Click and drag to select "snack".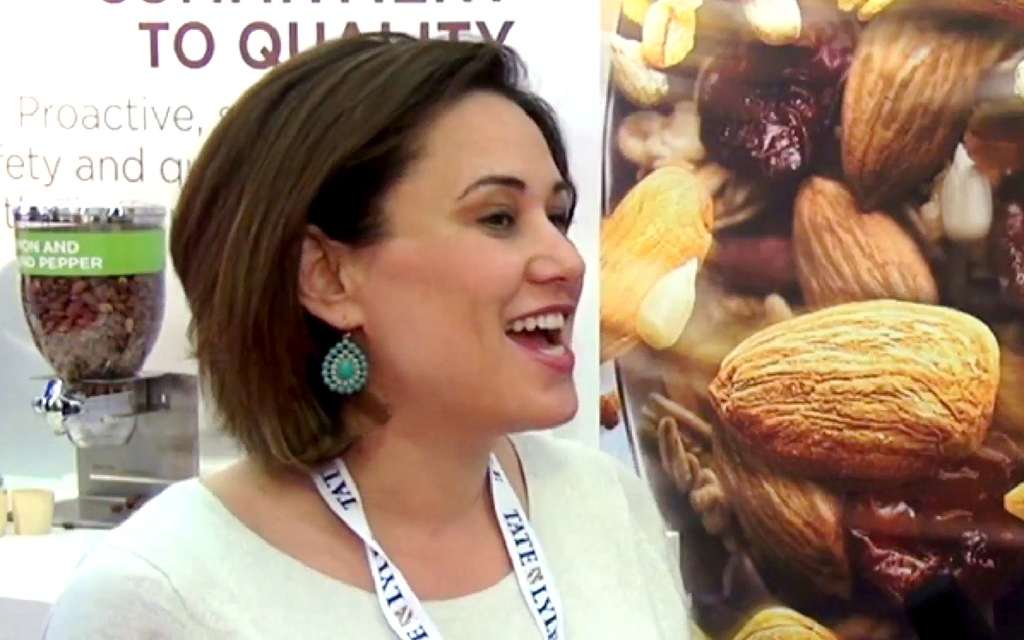
Selection: 702/299/1002/480.
